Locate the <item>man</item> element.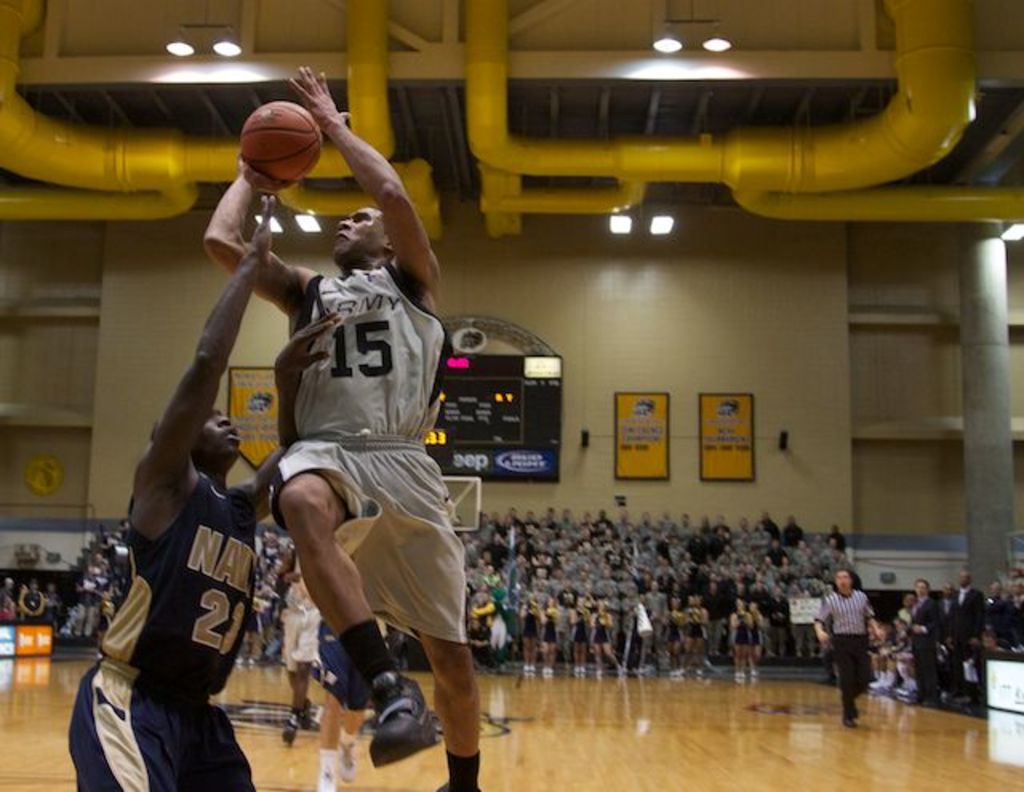
Element bbox: region(203, 64, 490, 790).
